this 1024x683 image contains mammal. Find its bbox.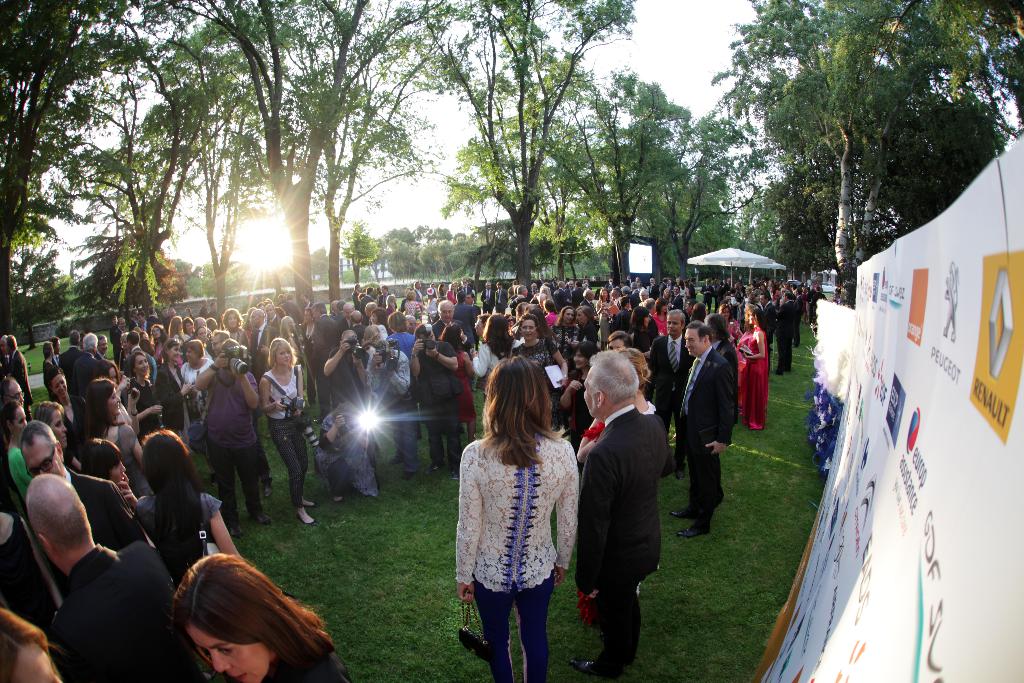
l=0, t=399, r=32, b=482.
